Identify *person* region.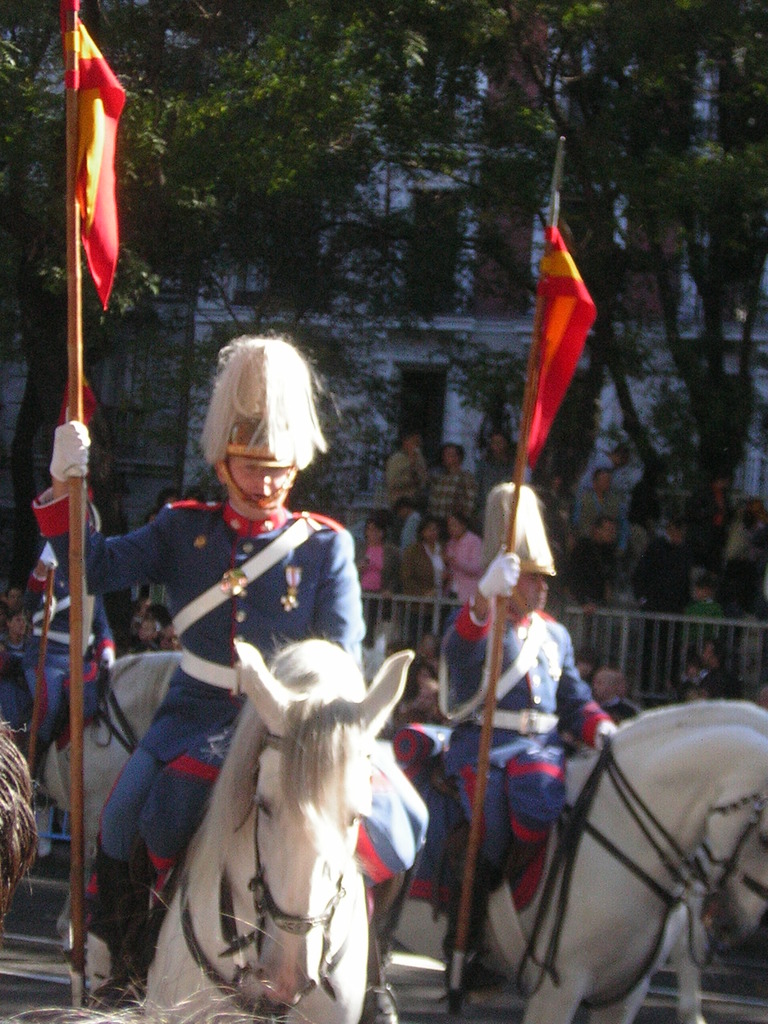
Region: BBox(577, 442, 629, 493).
